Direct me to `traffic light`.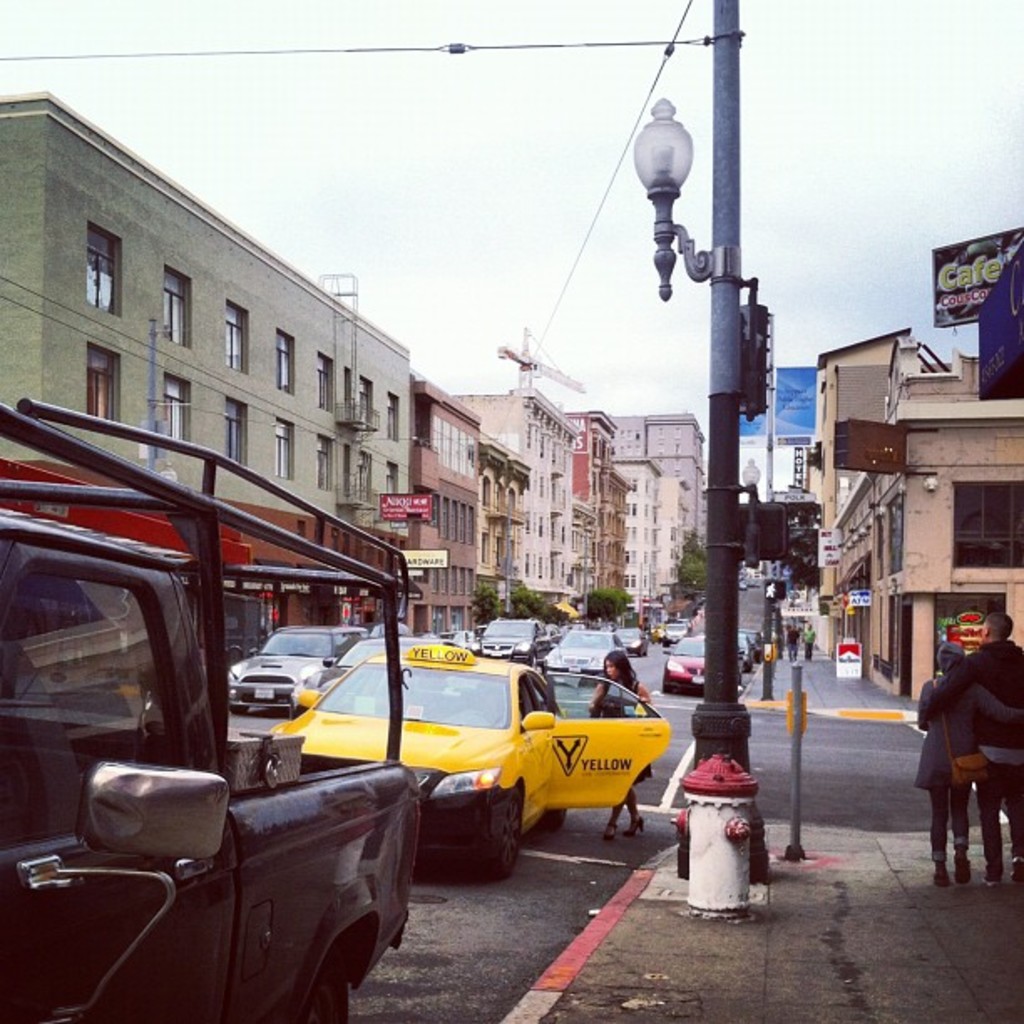
Direction: locate(765, 579, 785, 604).
